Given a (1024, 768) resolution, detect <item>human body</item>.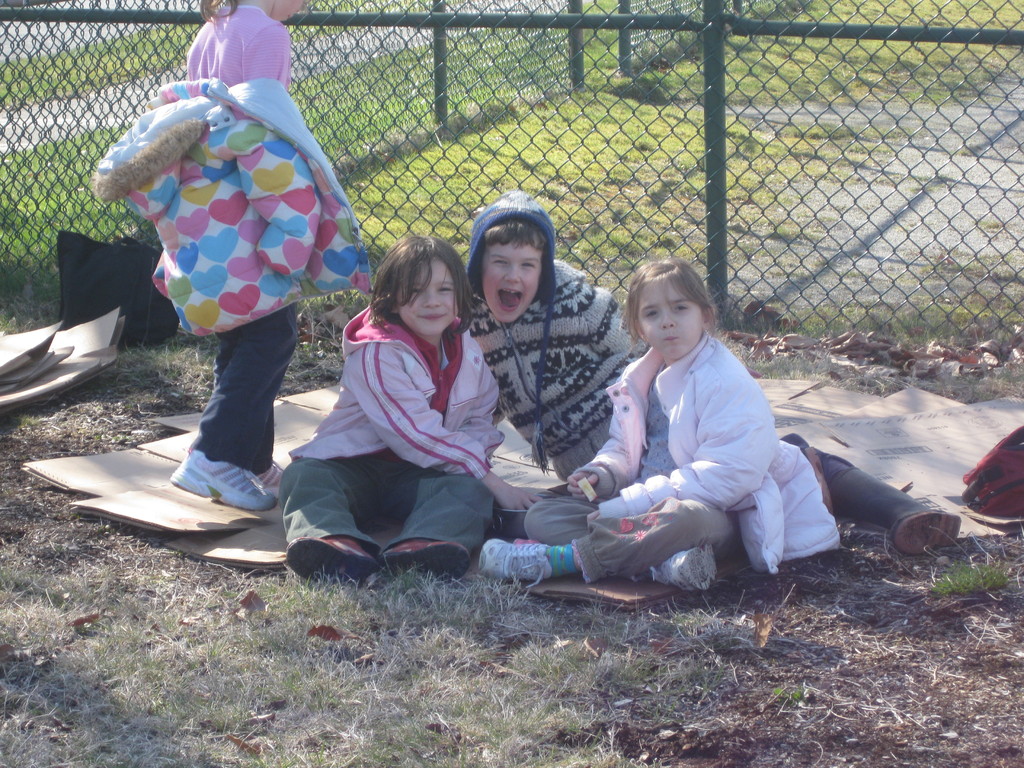
bbox(95, 0, 366, 516).
